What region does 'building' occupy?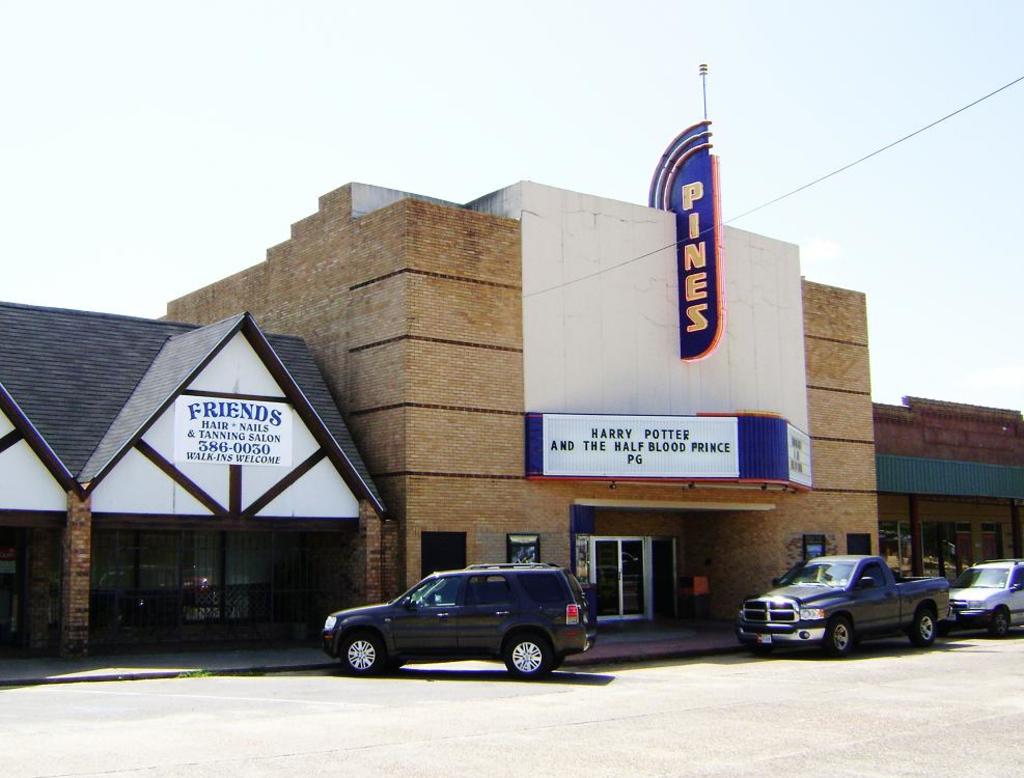
select_region(0, 174, 1023, 659).
